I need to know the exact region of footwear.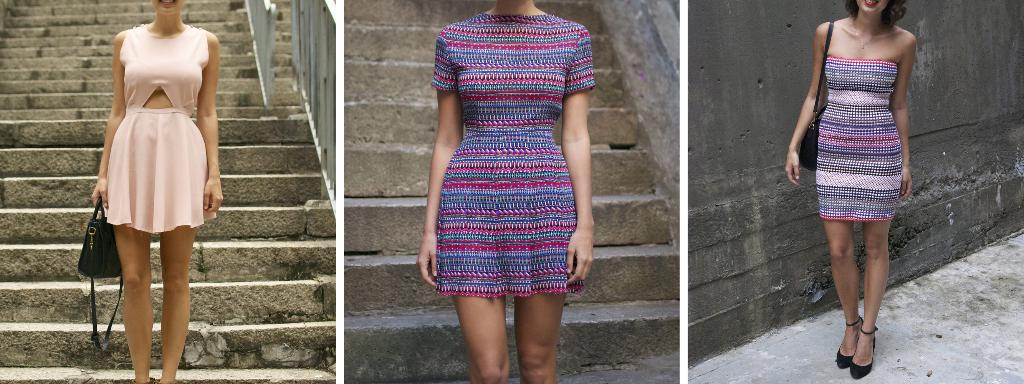
Region: crop(850, 326, 877, 376).
